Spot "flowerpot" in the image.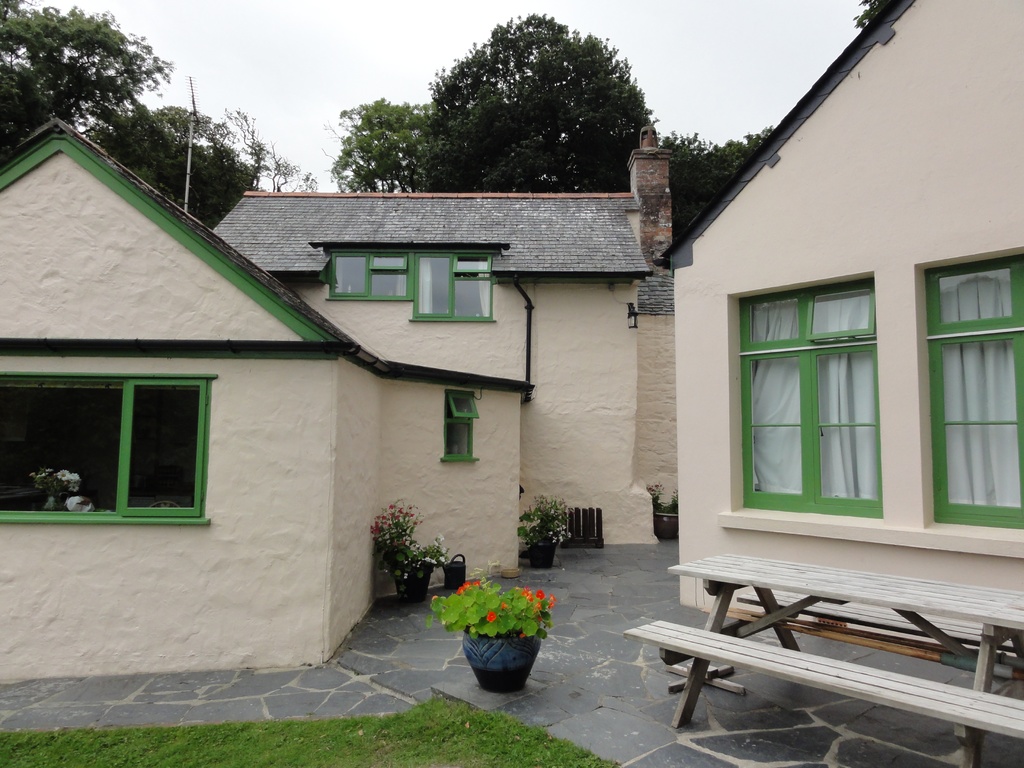
"flowerpot" found at bbox=(387, 561, 429, 607).
